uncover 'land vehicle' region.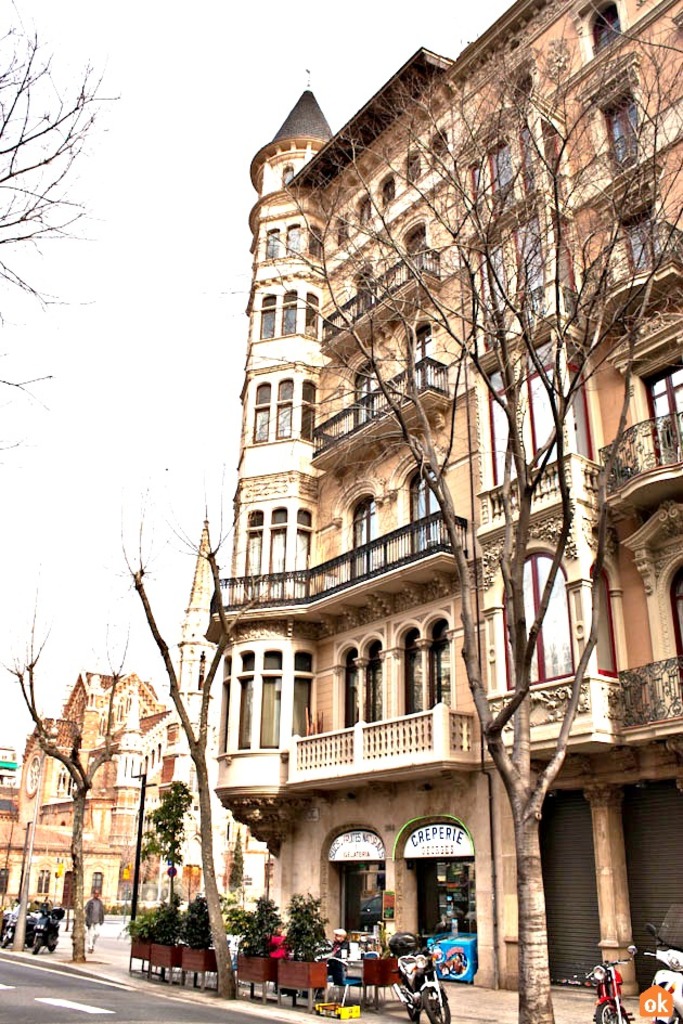
Uncovered: box=[31, 896, 64, 957].
